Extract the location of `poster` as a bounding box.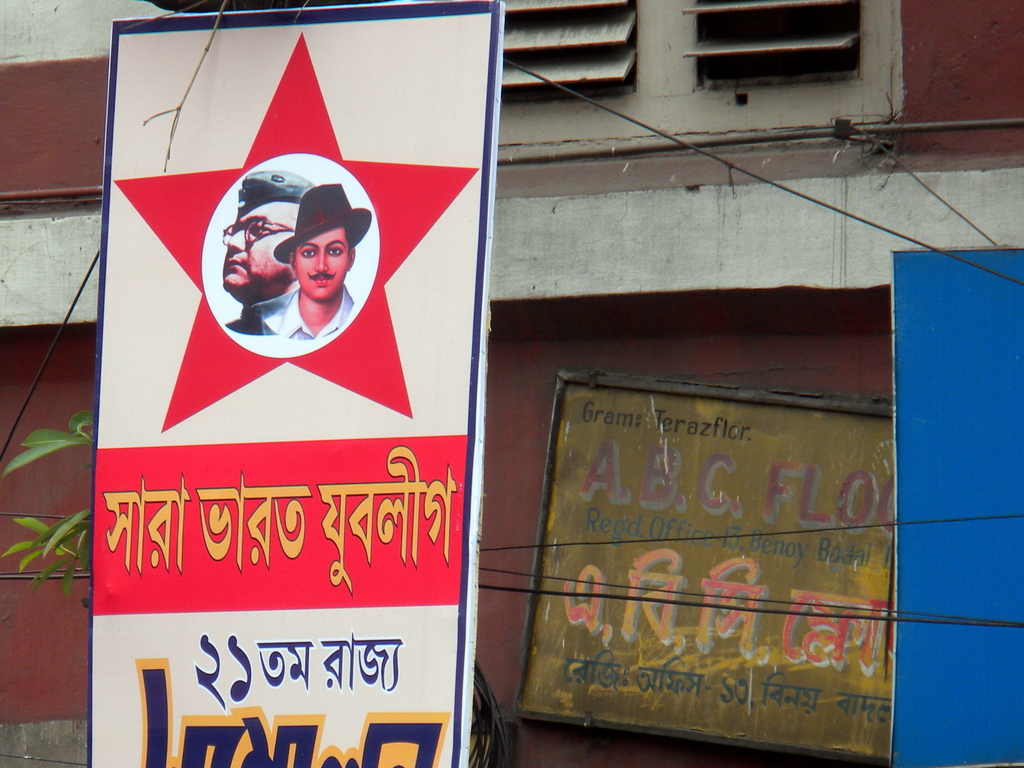
90,0,506,767.
